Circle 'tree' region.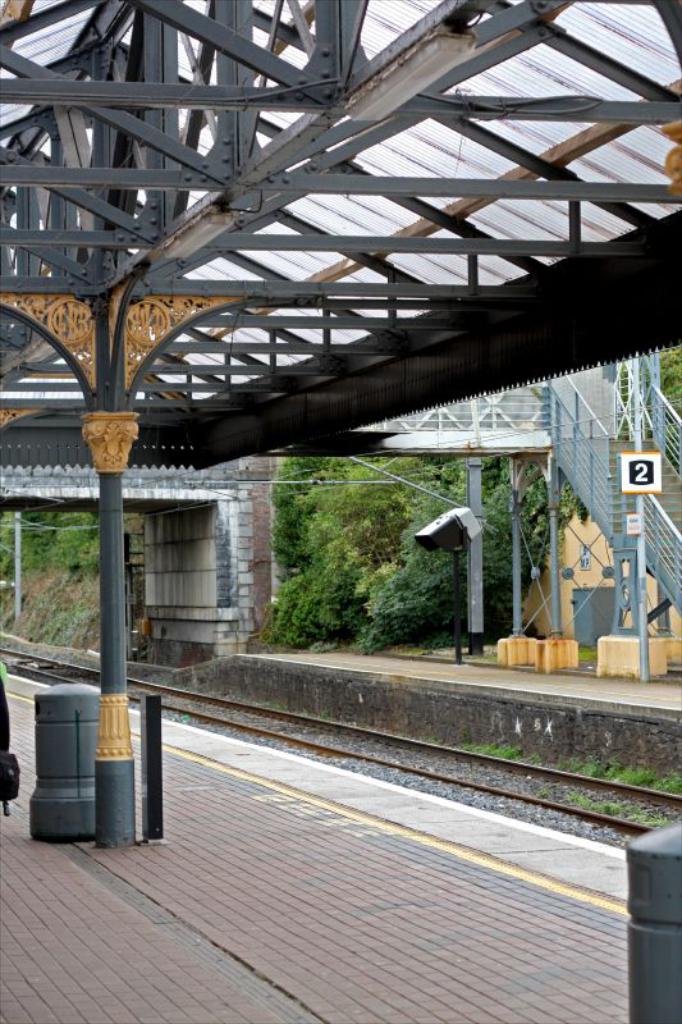
Region: box=[613, 343, 681, 458].
